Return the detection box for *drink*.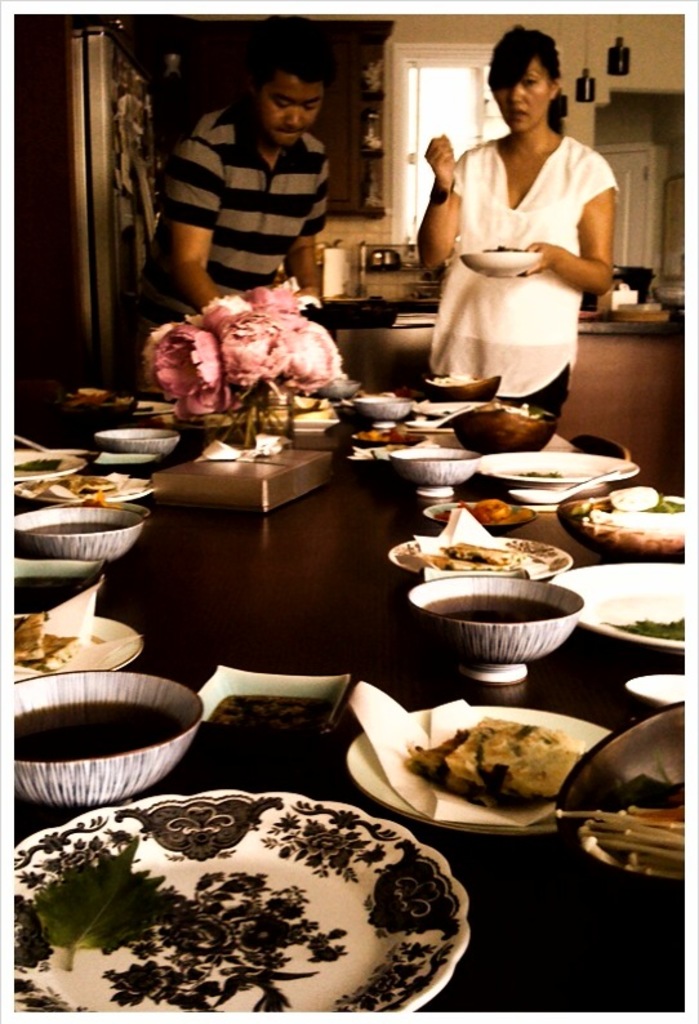
13/696/183/763.
